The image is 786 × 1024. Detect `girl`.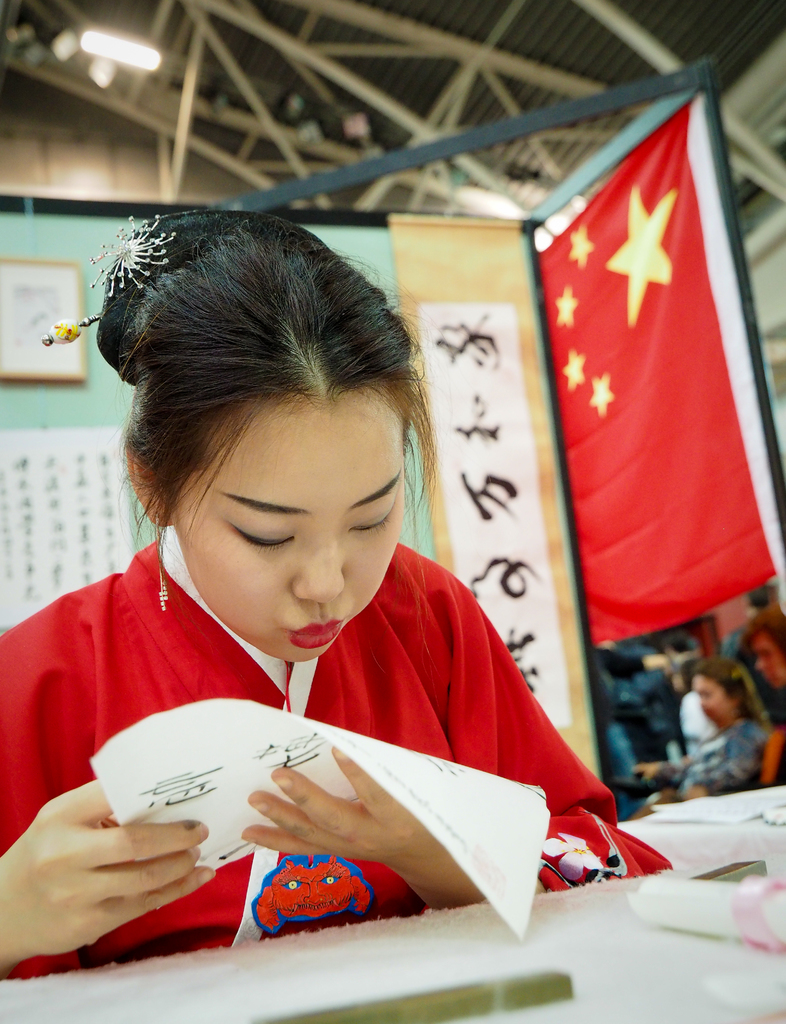
Detection: 0,205,673,982.
